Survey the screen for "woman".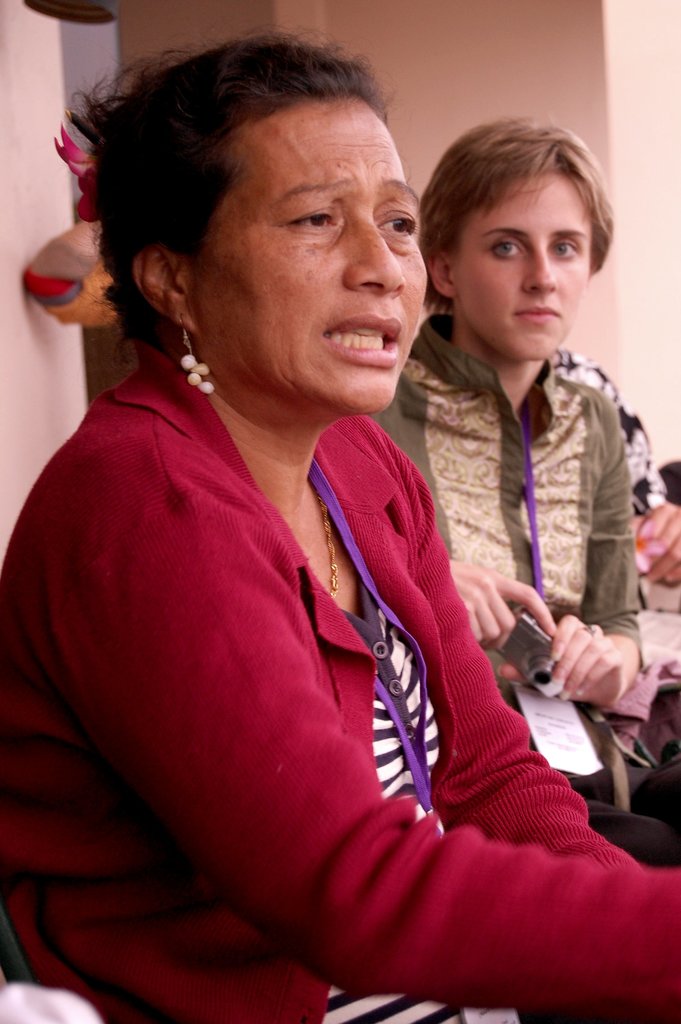
Survey found: [left=12, top=49, right=599, bottom=989].
